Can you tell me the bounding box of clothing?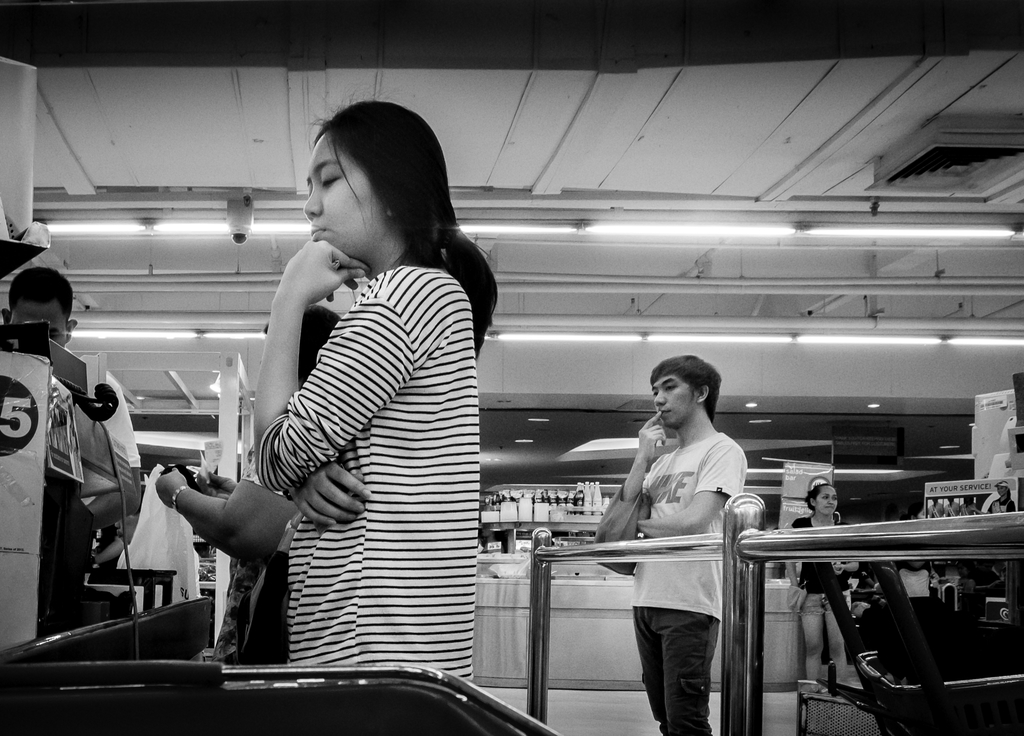
bbox=(959, 502, 987, 518).
